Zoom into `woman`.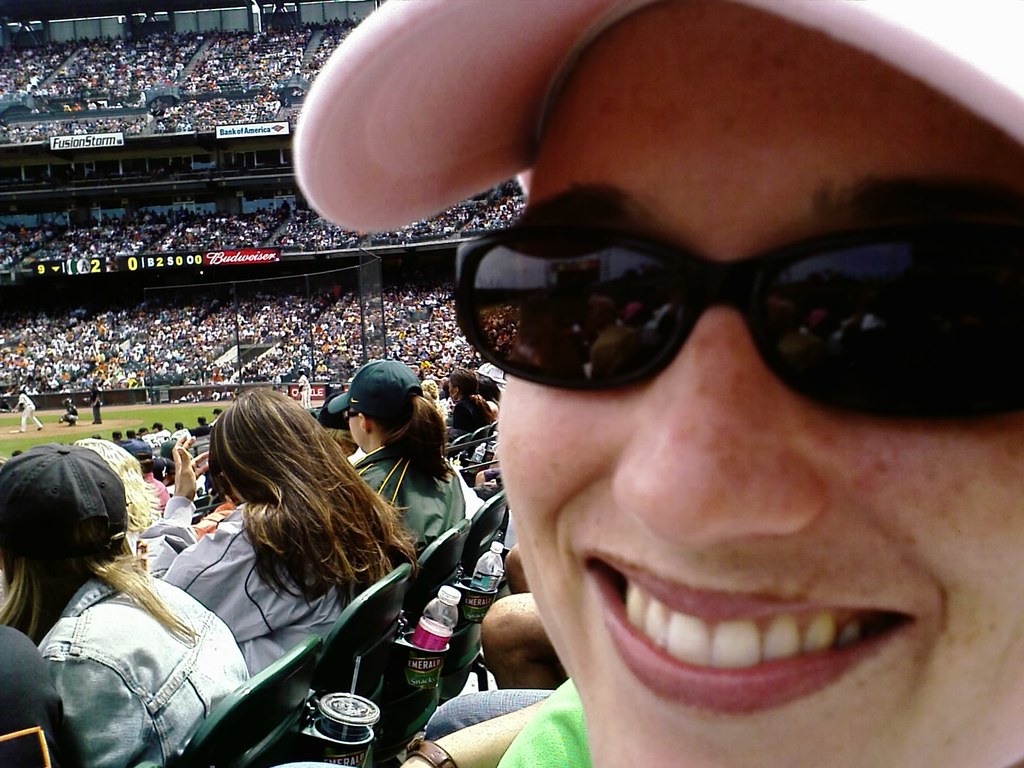
Zoom target: [left=5, top=443, right=268, bottom=767].
